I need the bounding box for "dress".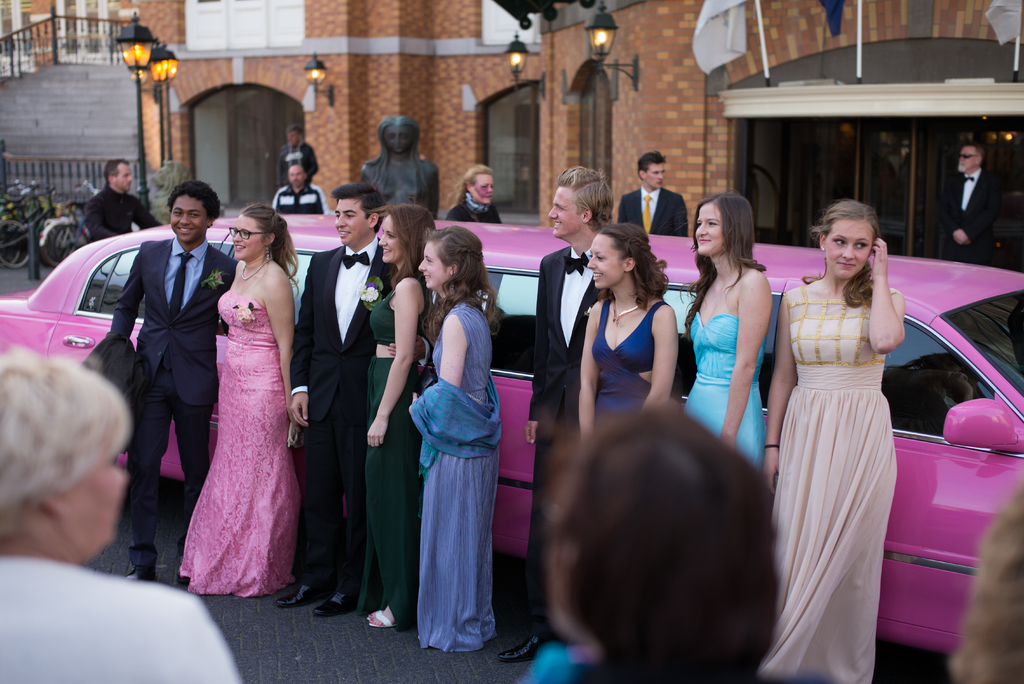
Here it is: box(682, 311, 765, 468).
